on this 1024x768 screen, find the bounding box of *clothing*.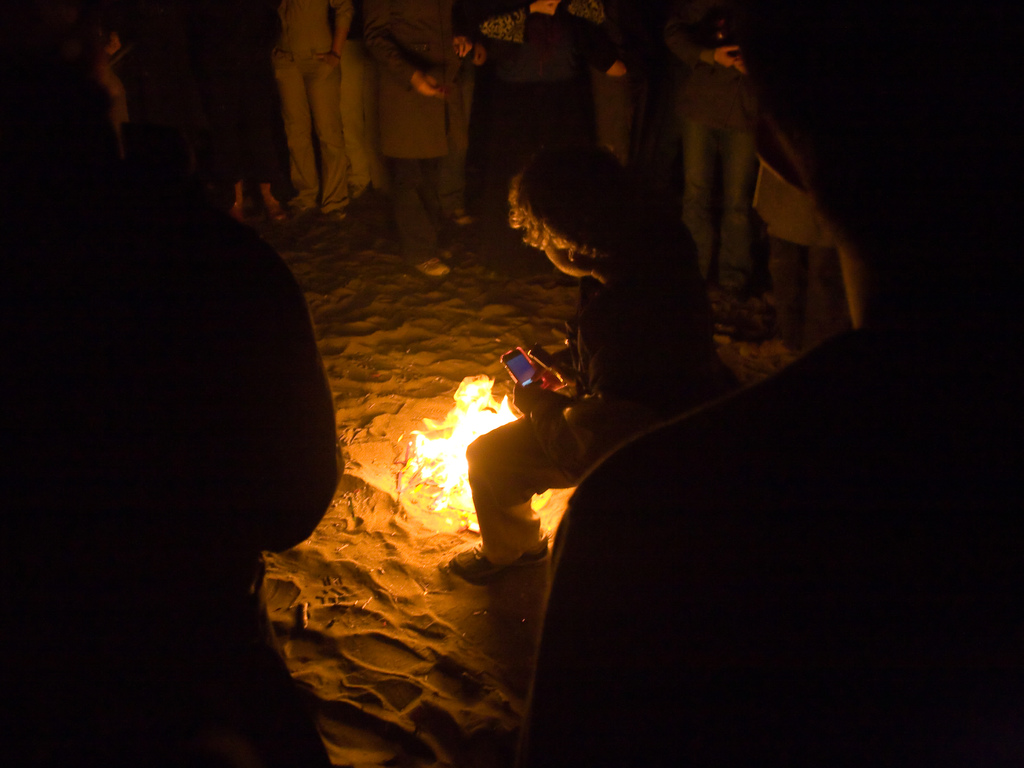
Bounding box: (267, 0, 376, 206).
